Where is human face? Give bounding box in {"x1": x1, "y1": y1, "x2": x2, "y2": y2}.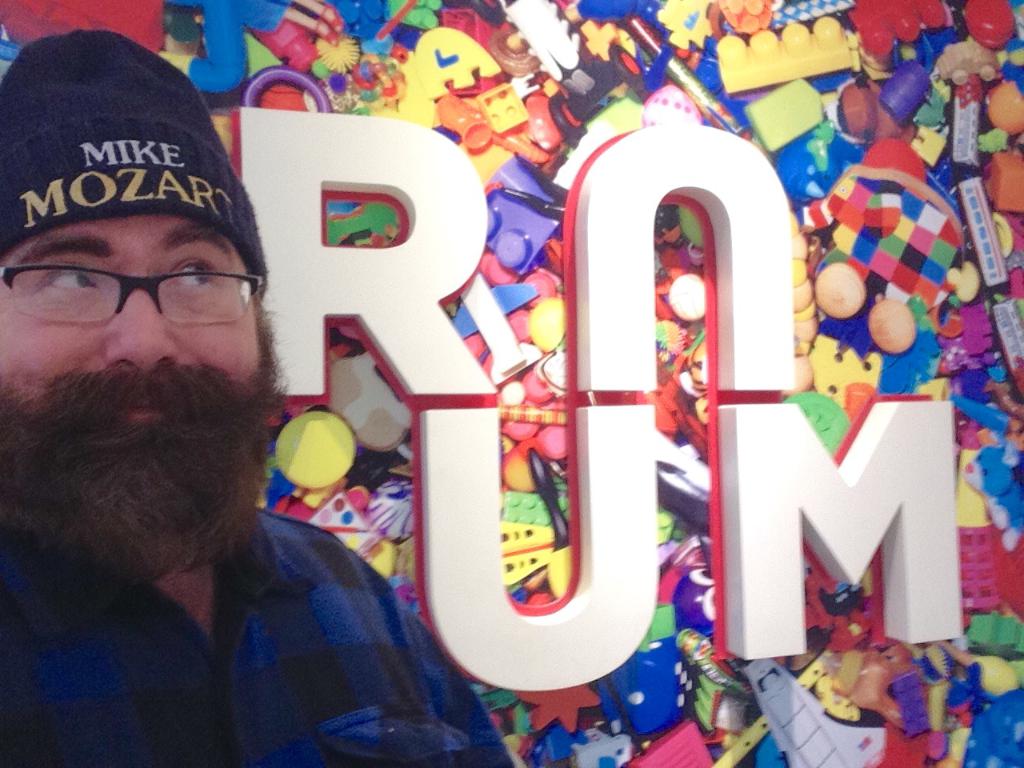
{"x1": 0, "y1": 212, "x2": 271, "y2": 512}.
